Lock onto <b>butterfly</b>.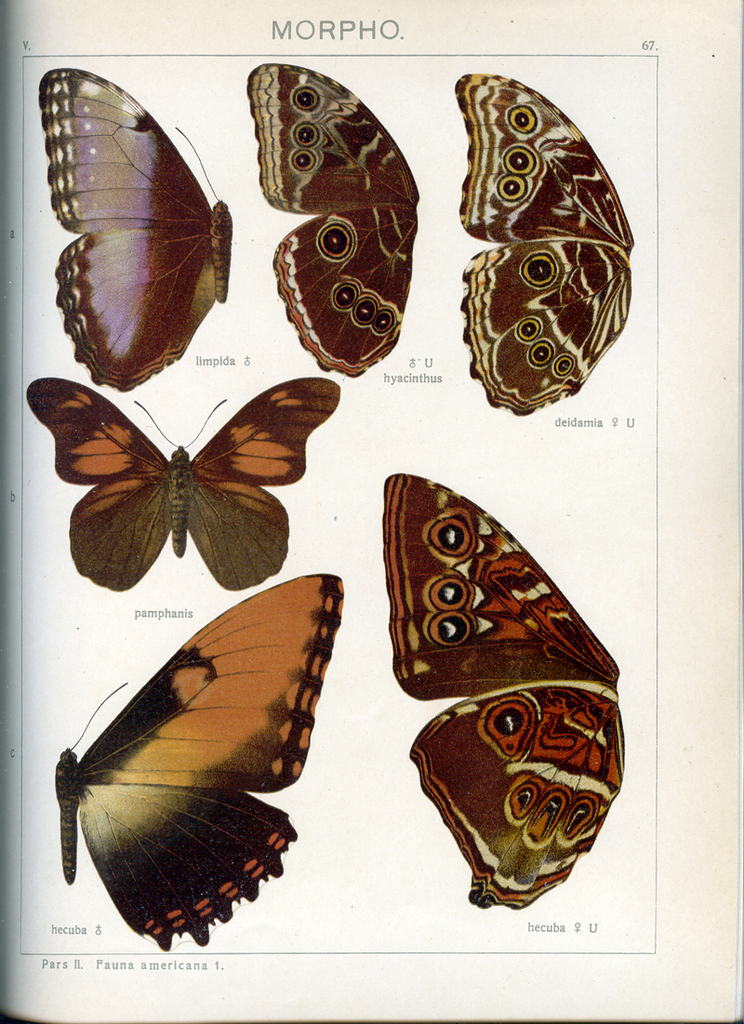
Locked: (left=23, top=377, right=342, bottom=592).
